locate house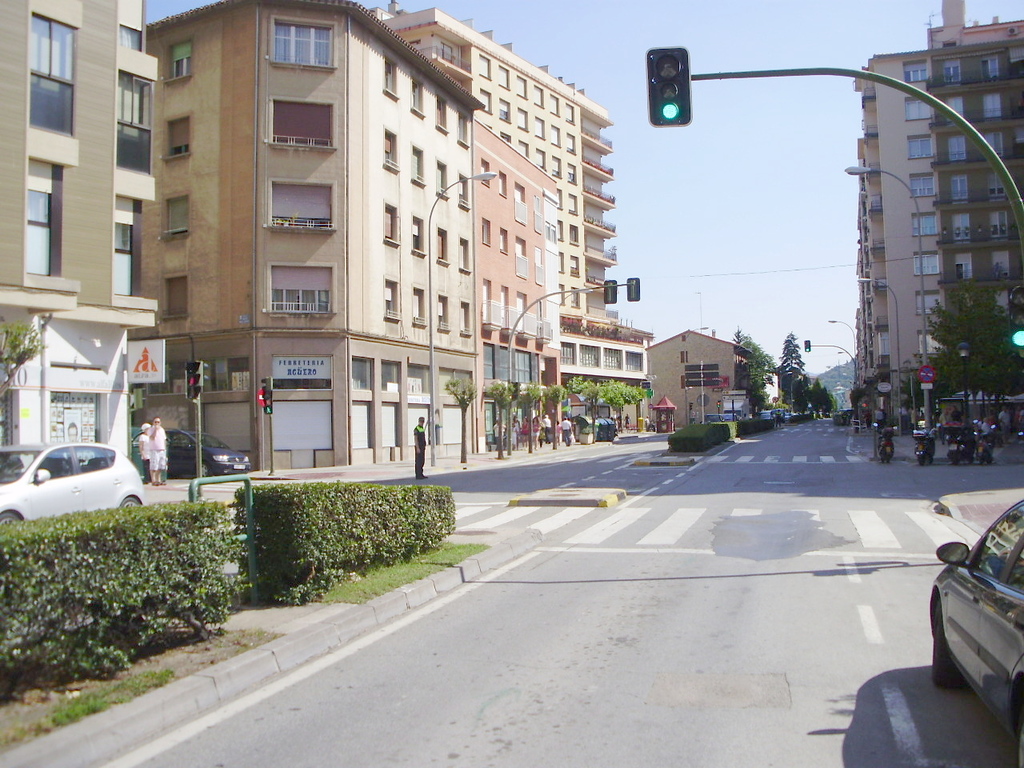
bbox=[850, 44, 1023, 430]
